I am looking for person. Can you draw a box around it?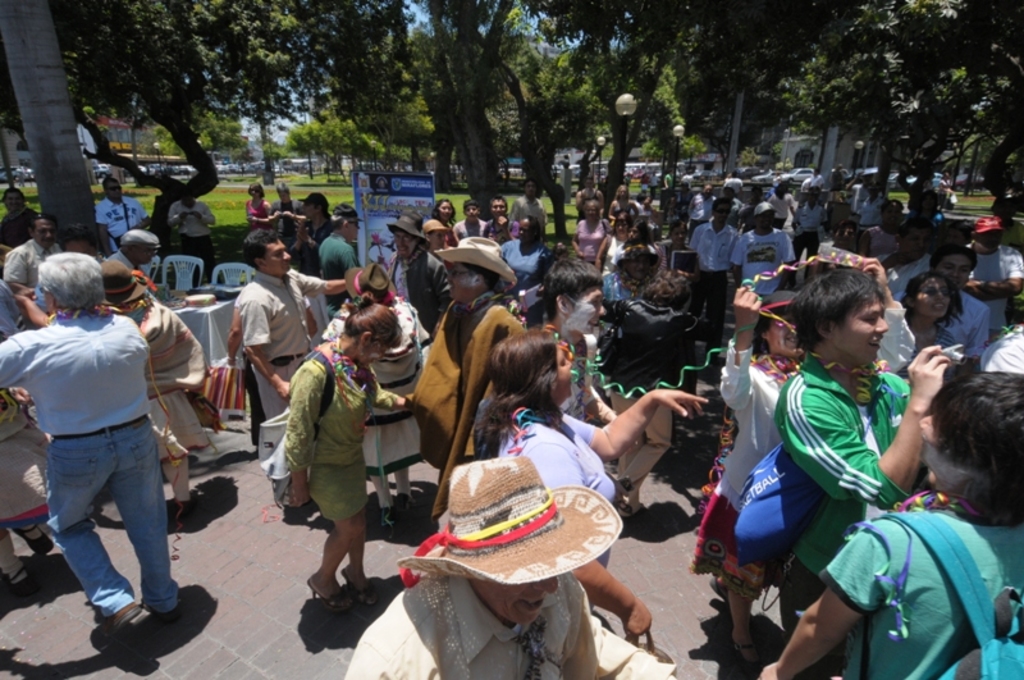
Sure, the bounding box is left=604, top=274, right=724, bottom=515.
